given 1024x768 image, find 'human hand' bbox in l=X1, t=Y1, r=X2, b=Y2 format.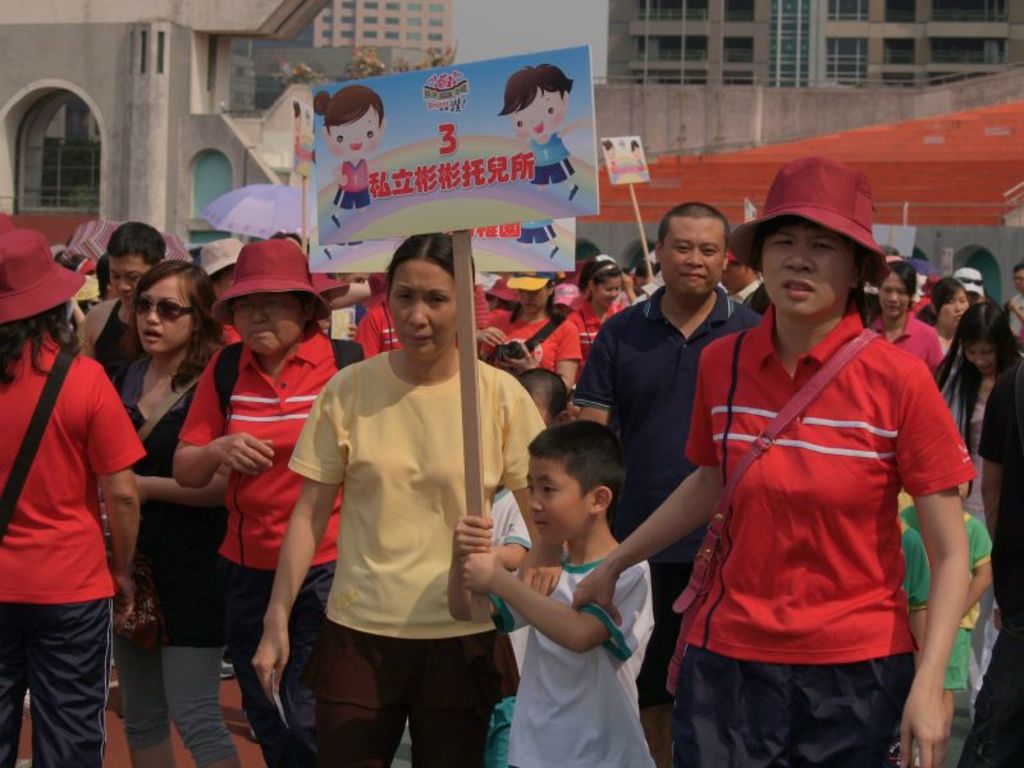
l=460, t=550, r=500, b=593.
